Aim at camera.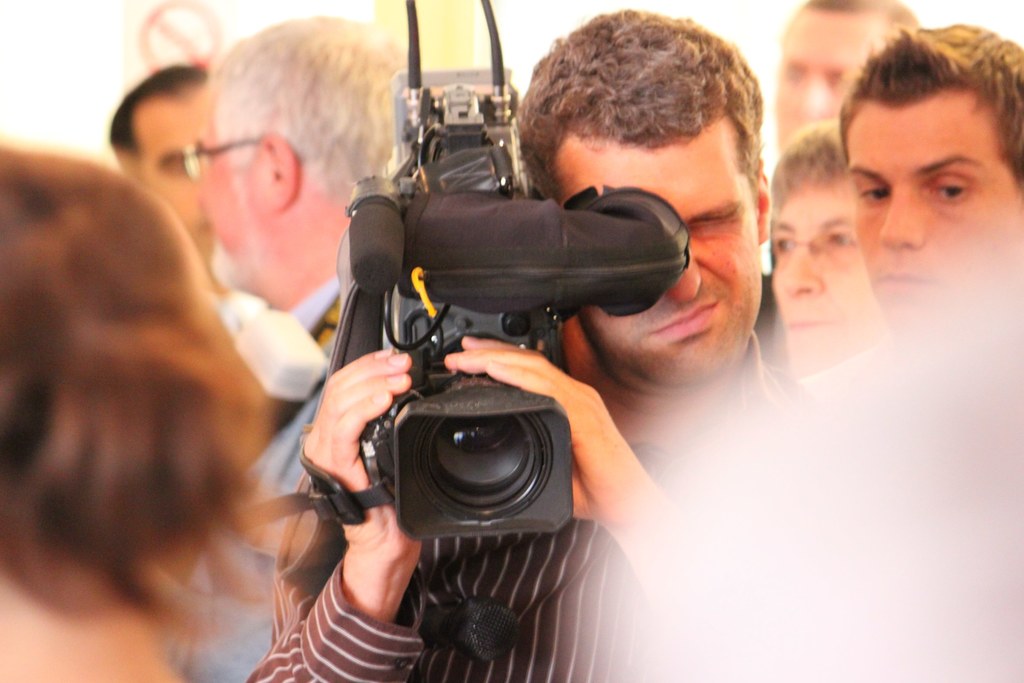
Aimed at 339/60/579/534.
